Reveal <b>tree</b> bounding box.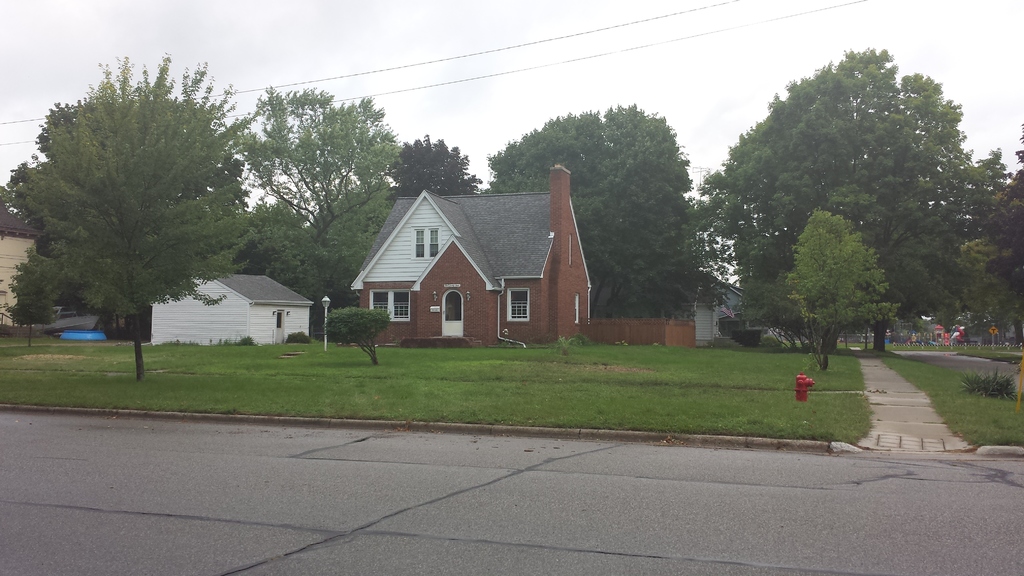
Revealed: 3/51/268/377.
